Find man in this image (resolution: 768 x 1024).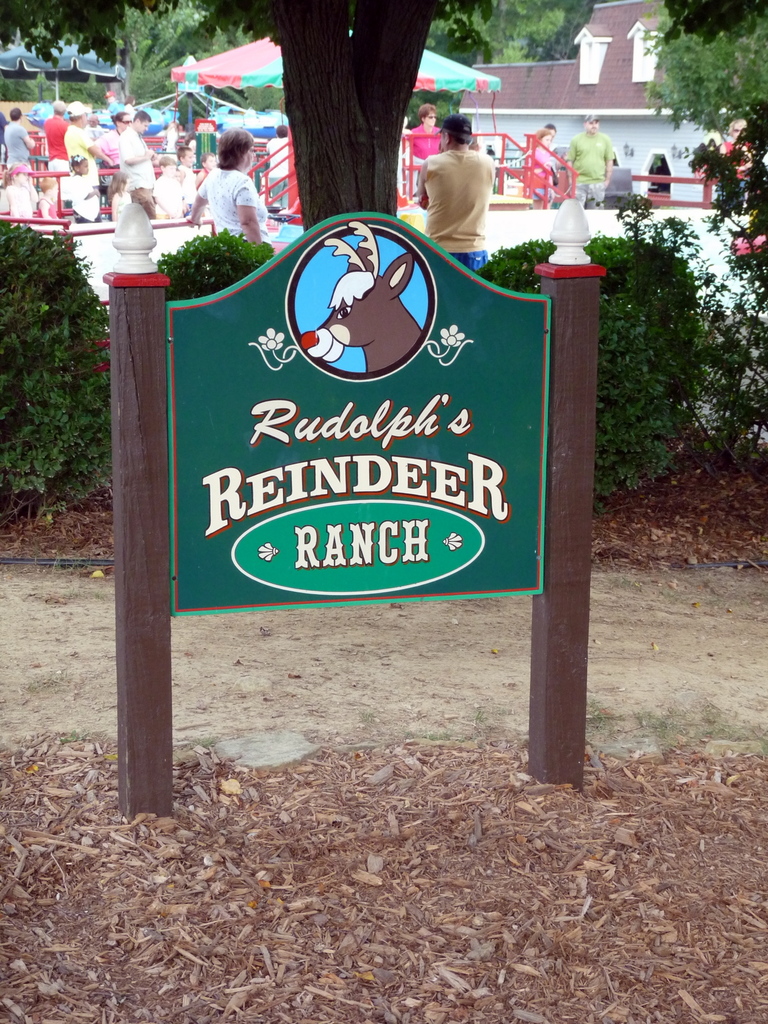
261, 125, 289, 216.
